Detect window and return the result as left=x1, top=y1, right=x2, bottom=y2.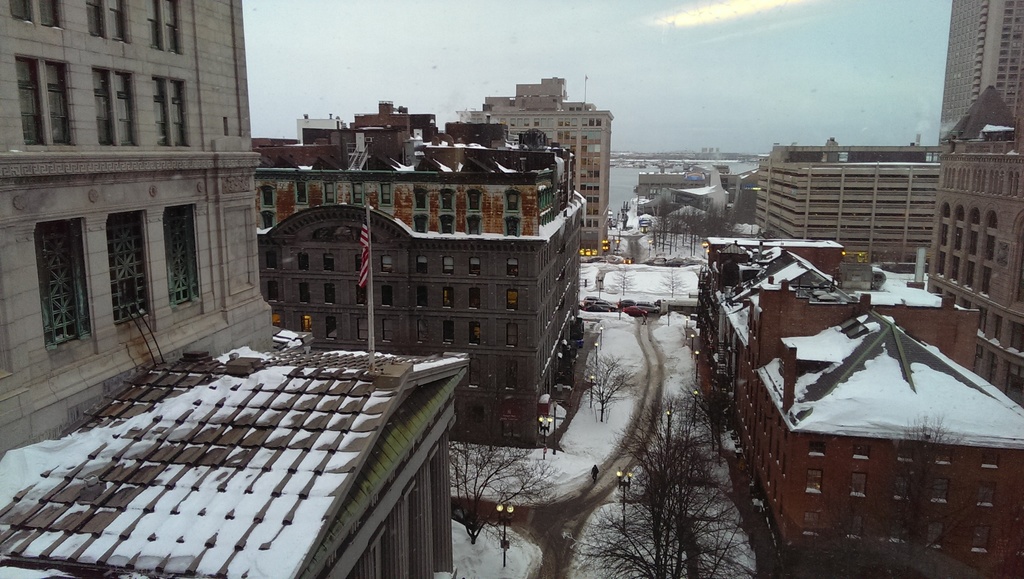
left=384, top=287, right=397, bottom=308.
